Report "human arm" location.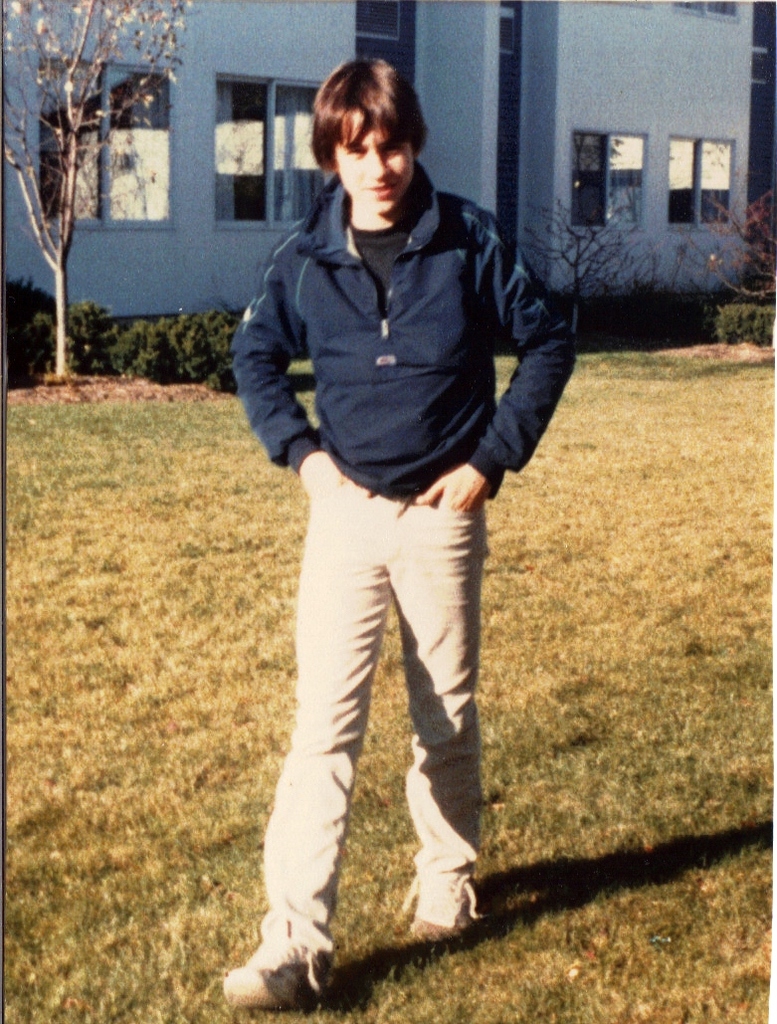
Report: x1=457 y1=246 x2=576 y2=520.
